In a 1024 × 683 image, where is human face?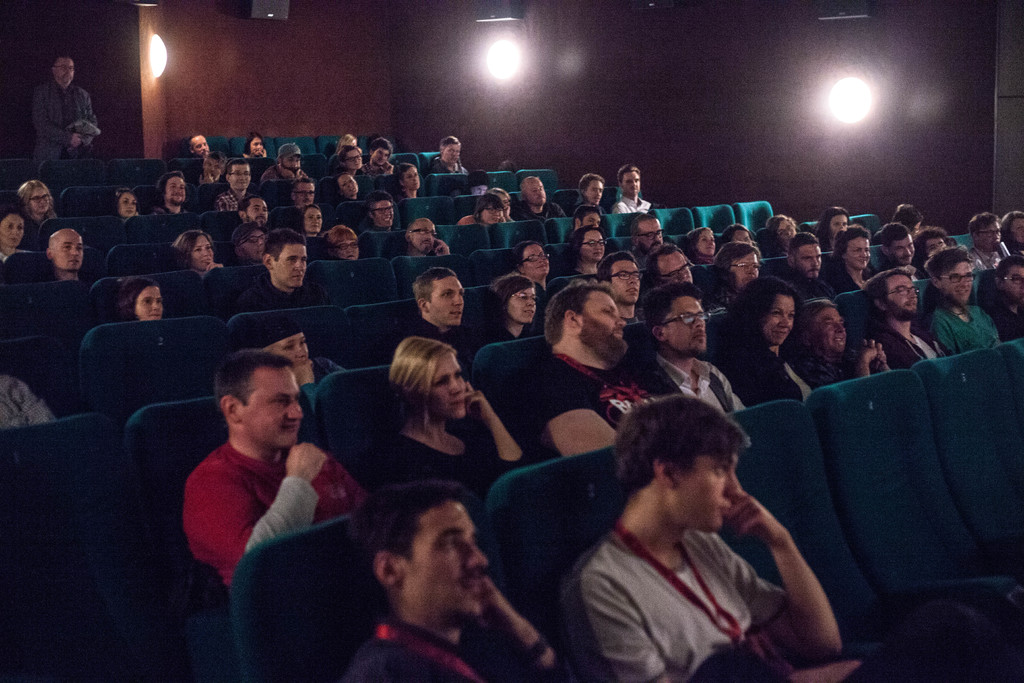
[1013, 208, 1022, 243].
